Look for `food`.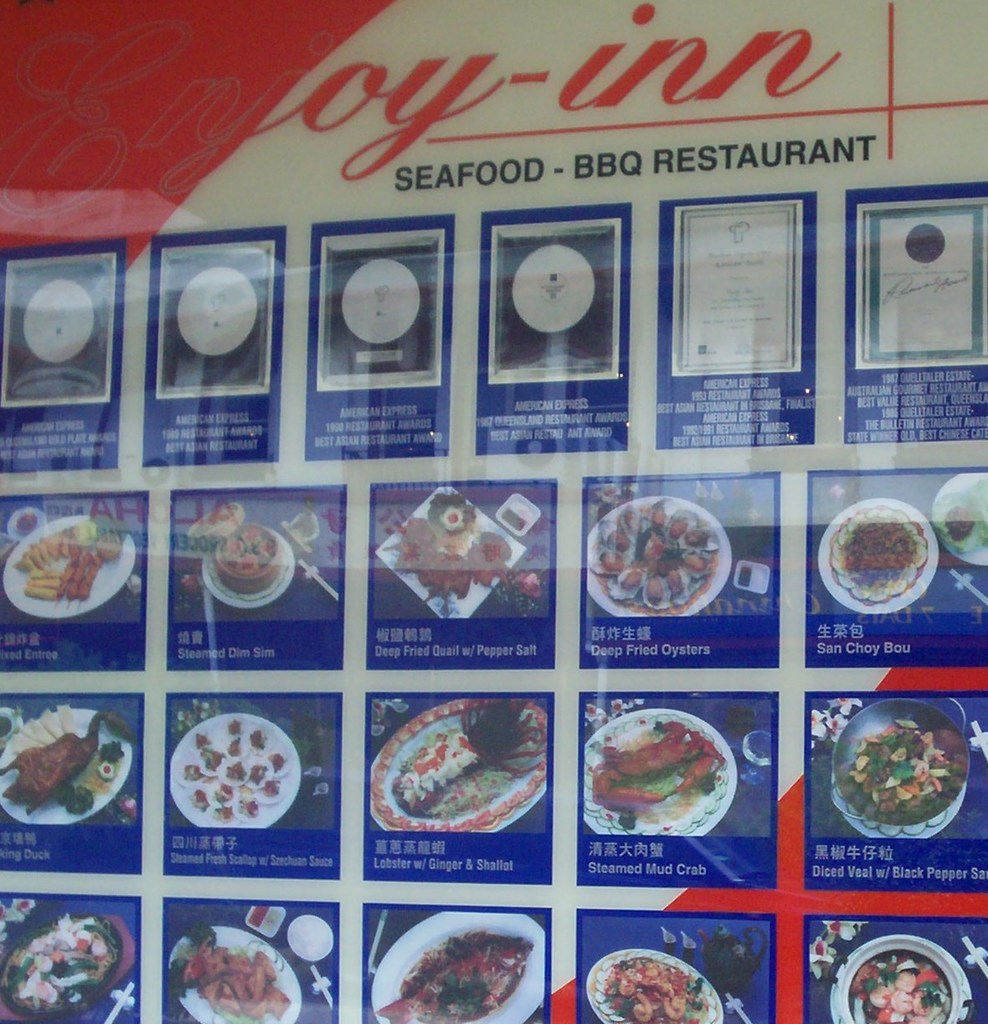
Found: (left=852, top=715, right=975, bottom=859).
